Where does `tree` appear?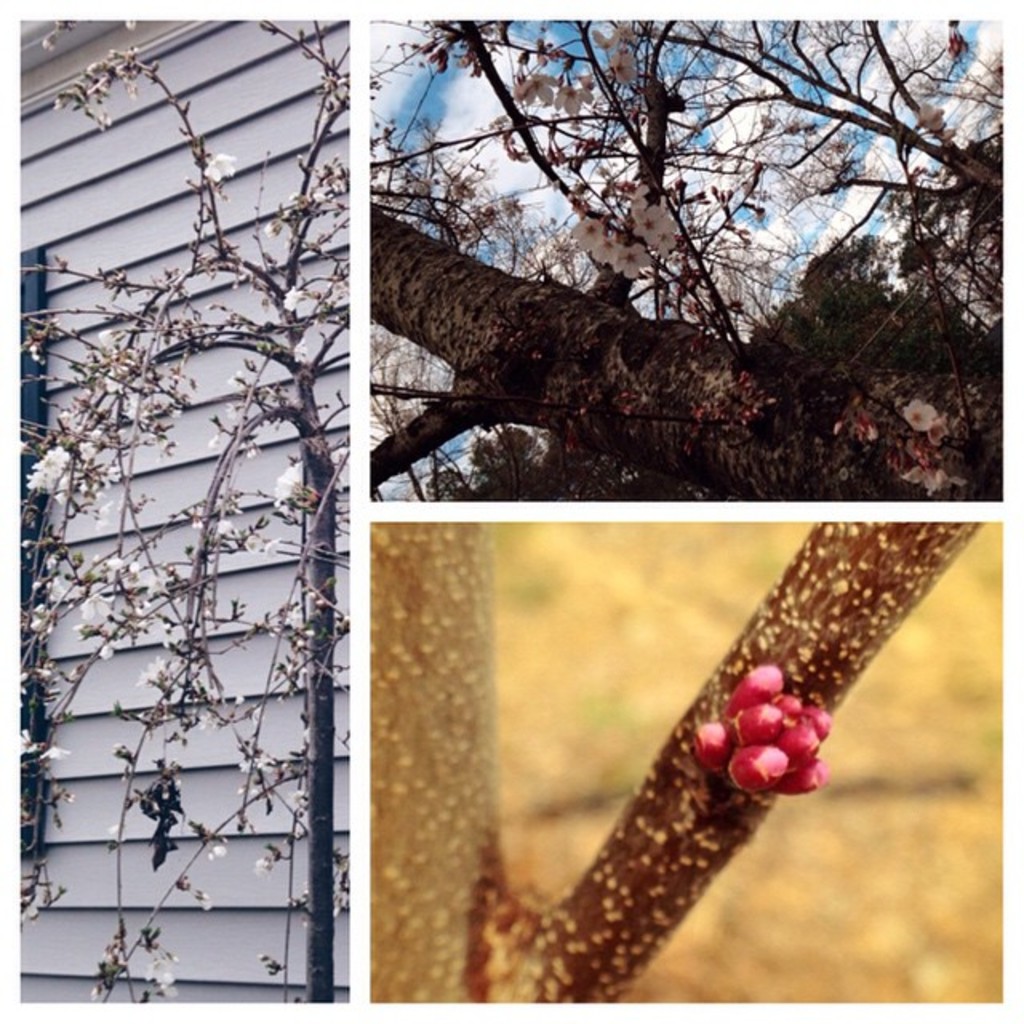
Appears at Rect(360, 510, 1022, 1019).
